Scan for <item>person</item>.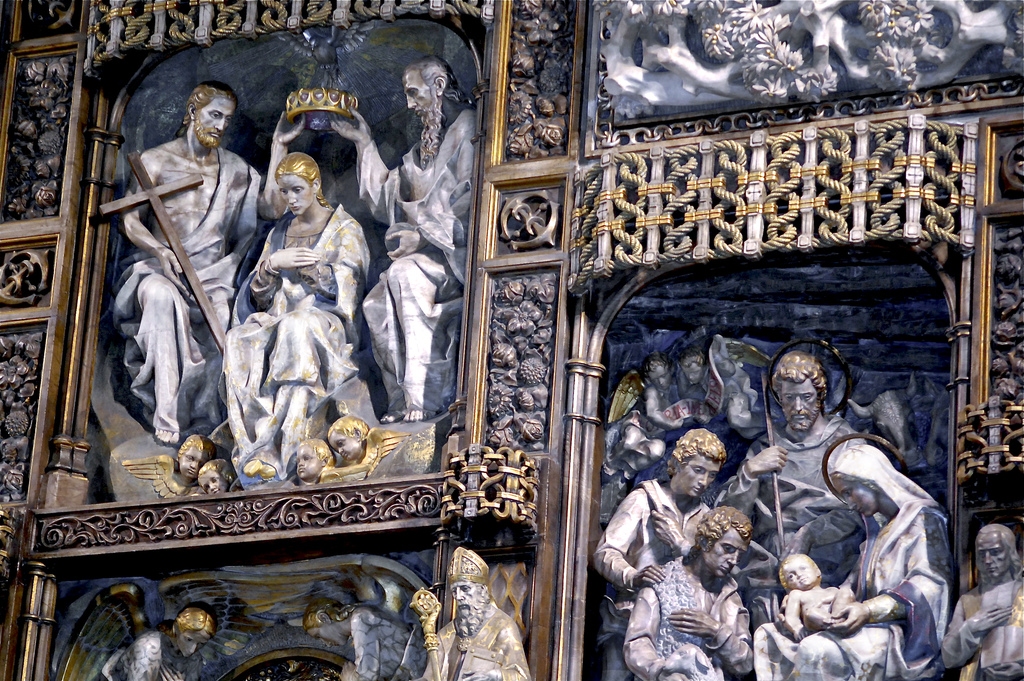
Scan result: left=596, top=356, right=680, bottom=474.
